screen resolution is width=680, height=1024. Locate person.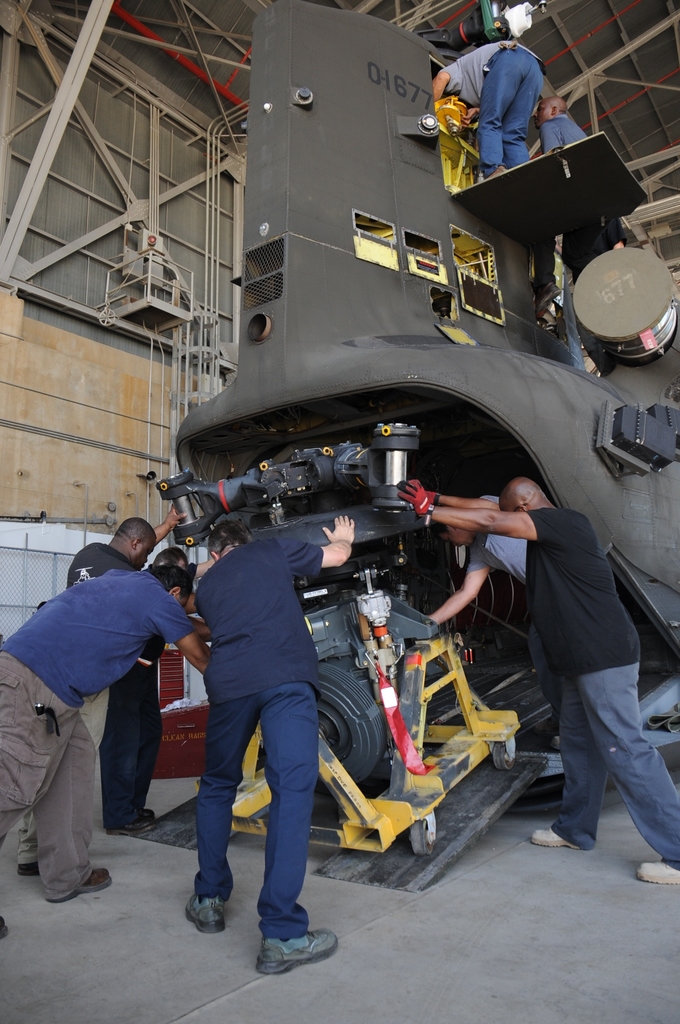
rect(432, 41, 544, 180).
